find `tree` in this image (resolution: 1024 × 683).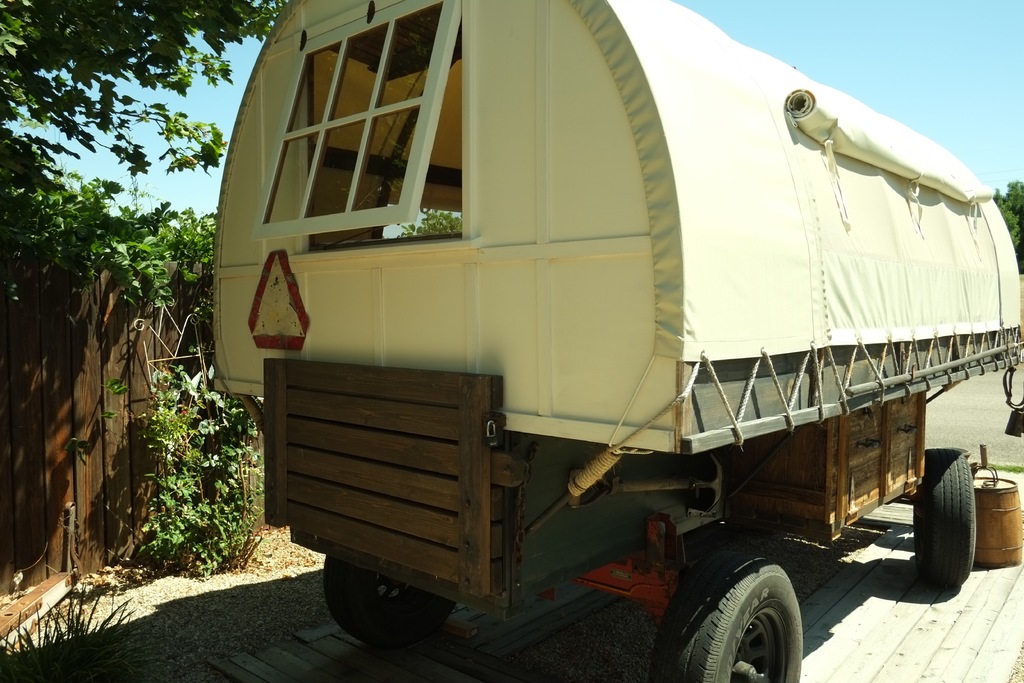
box(0, 0, 277, 286).
